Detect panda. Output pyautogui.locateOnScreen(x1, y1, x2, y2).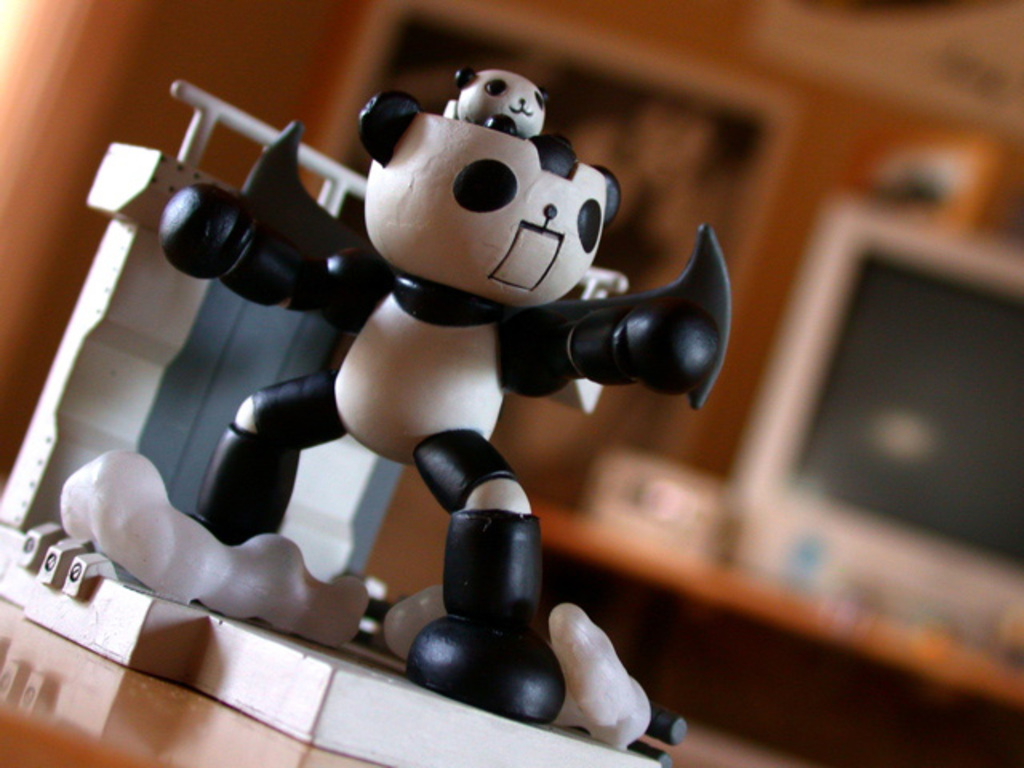
pyautogui.locateOnScreen(451, 64, 547, 133).
